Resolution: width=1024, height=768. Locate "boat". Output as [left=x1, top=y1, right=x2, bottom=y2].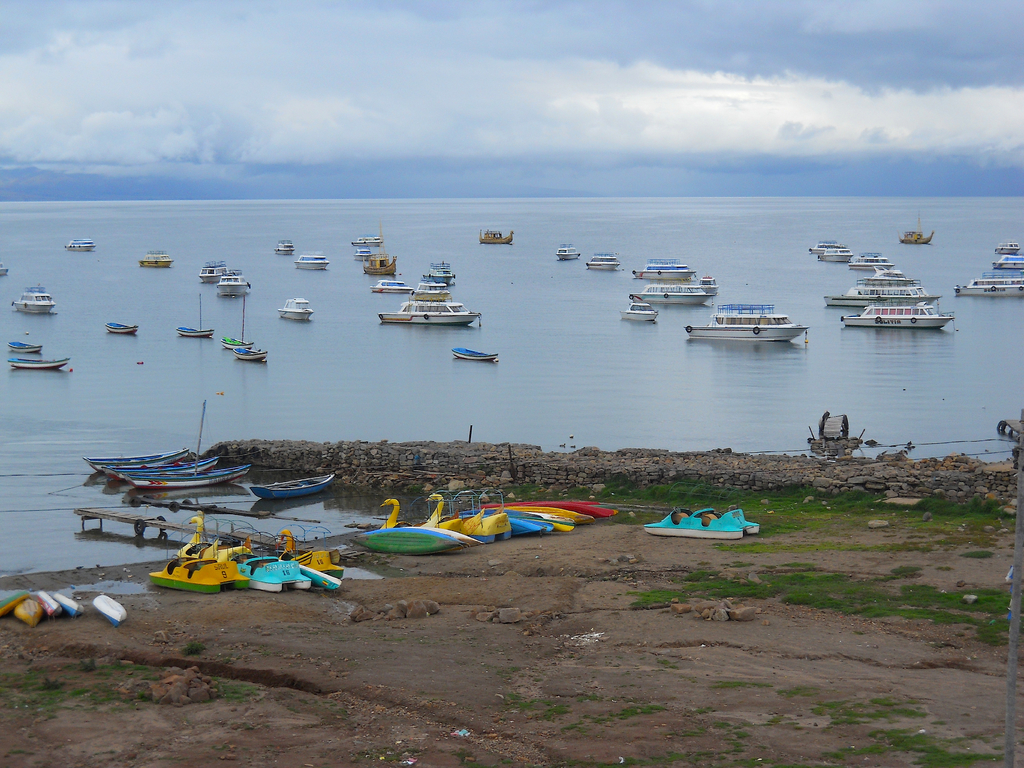
[left=446, top=344, right=495, bottom=367].
